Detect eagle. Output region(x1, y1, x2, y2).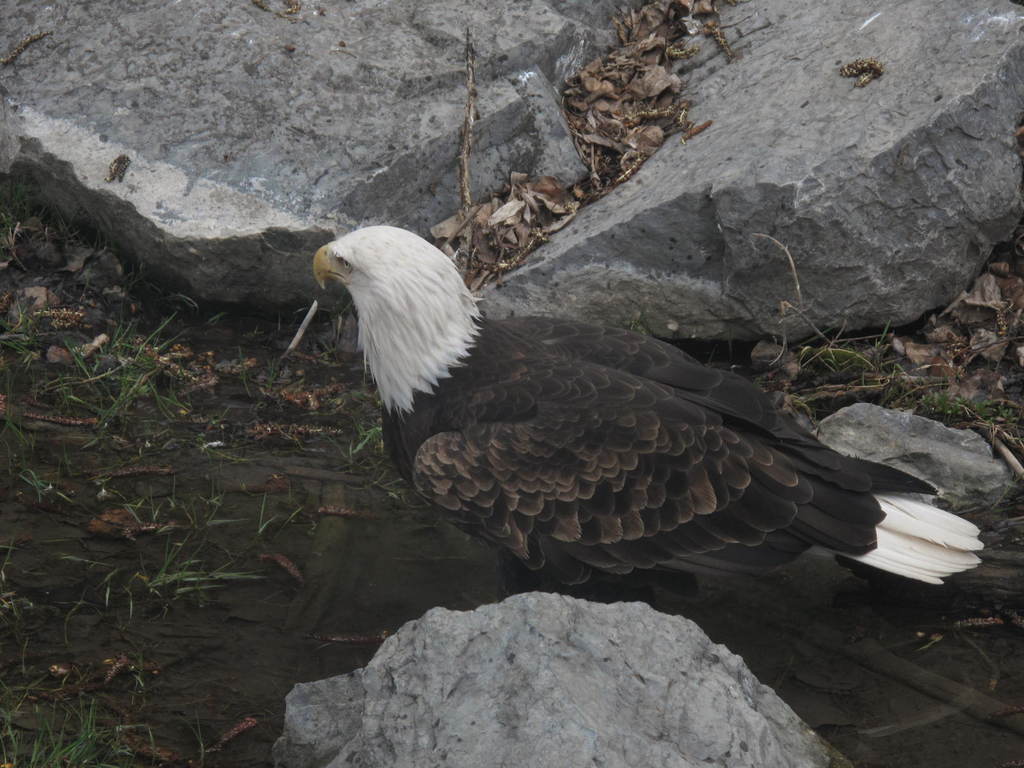
region(308, 220, 1023, 591).
